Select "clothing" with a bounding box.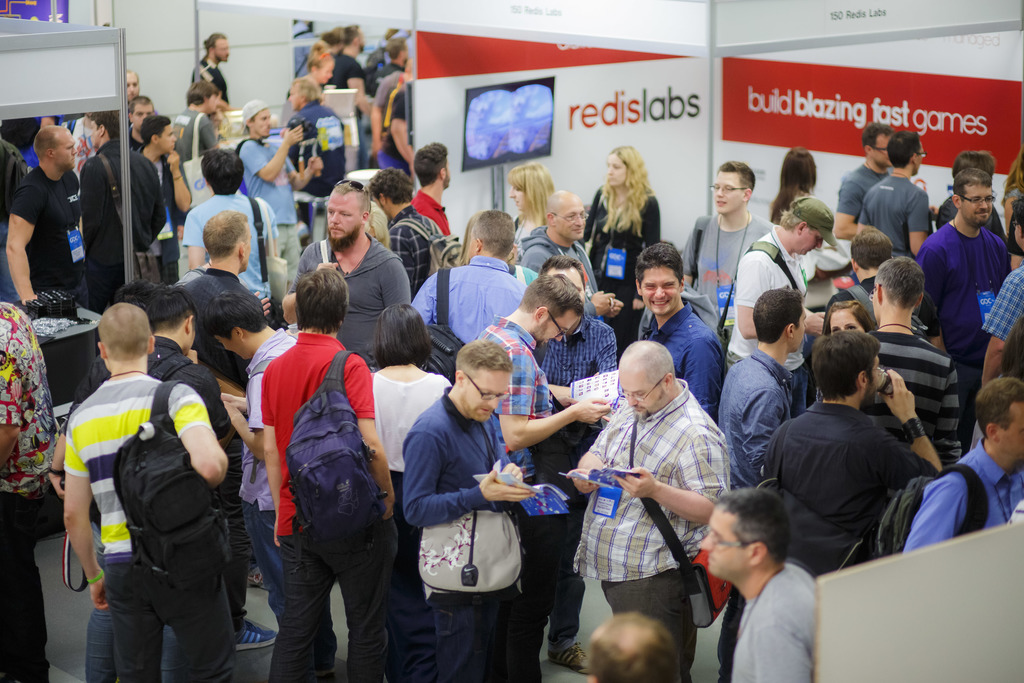
{"x1": 991, "y1": 256, "x2": 1023, "y2": 375}.
